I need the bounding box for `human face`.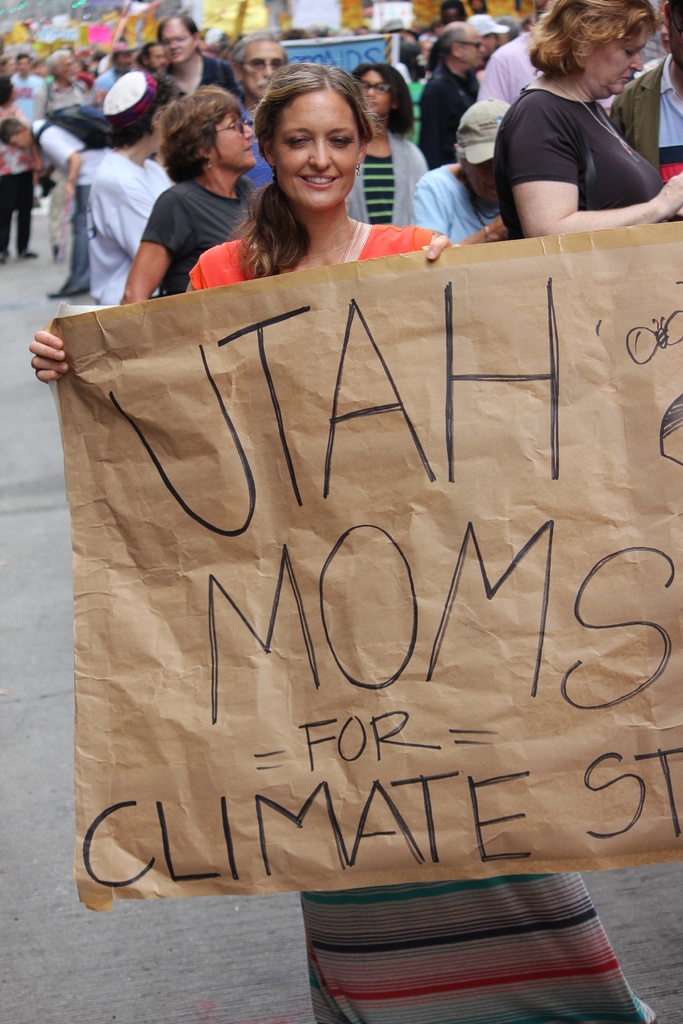
Here it is: detection(358, 64, 387, 118).
